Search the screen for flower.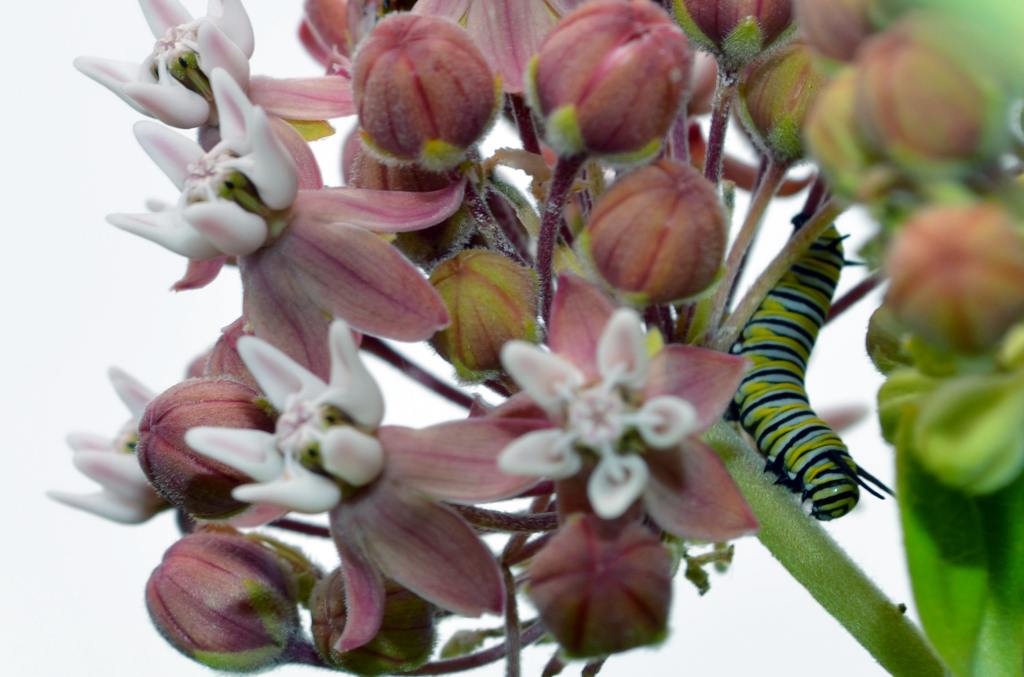
Found at 46/363/176/529.
